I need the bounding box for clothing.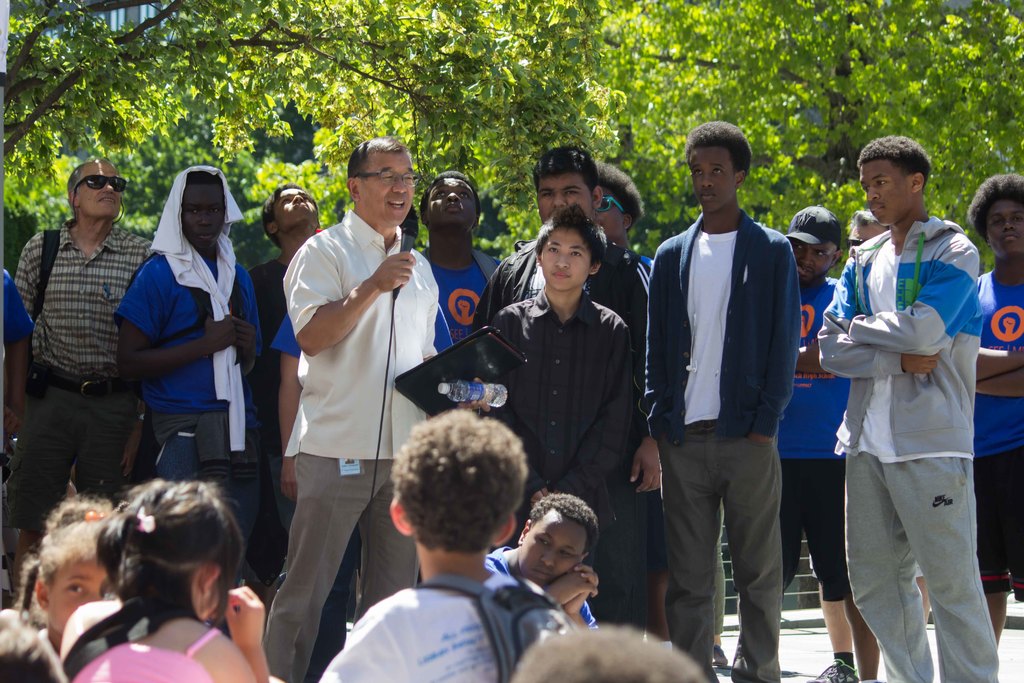
Here it is: box=[13, 219, 152, 532].
